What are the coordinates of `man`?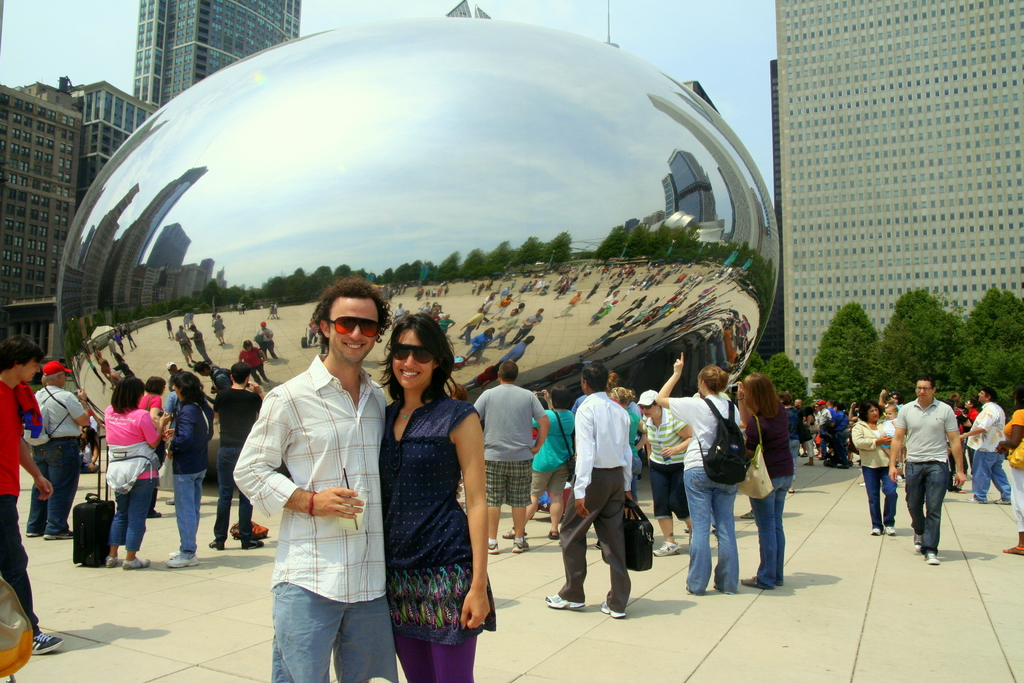
select_region(0, 336, 63, 654).
